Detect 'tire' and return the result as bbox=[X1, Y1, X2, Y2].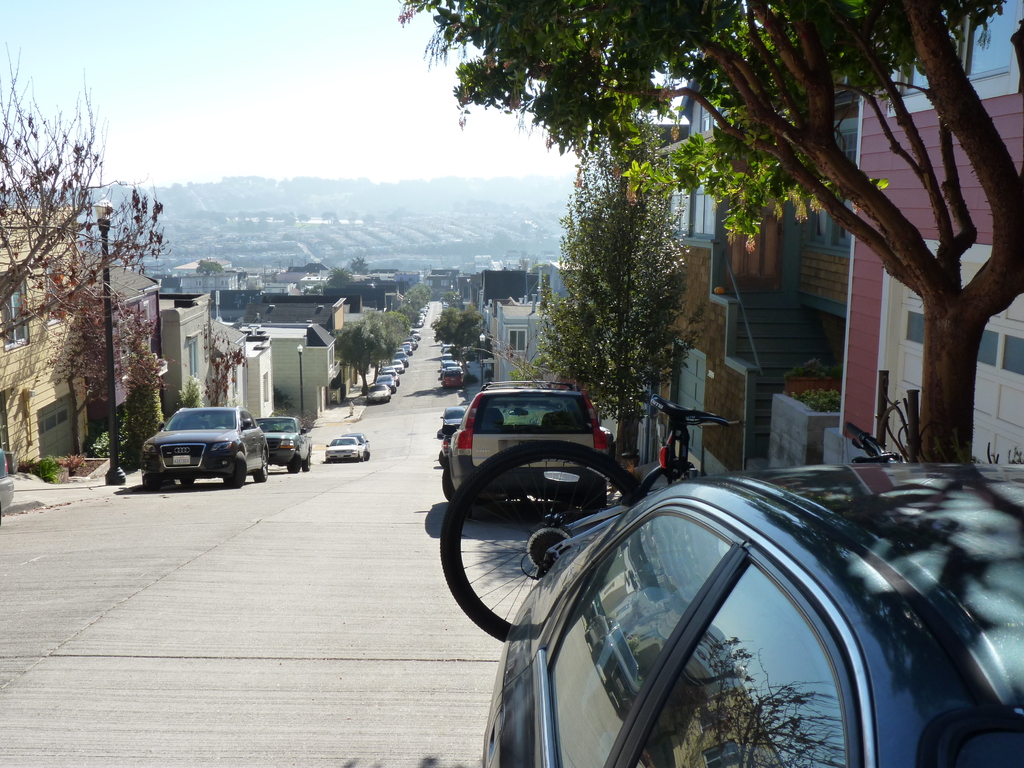
bbox=[303, 452, 310, 470].
